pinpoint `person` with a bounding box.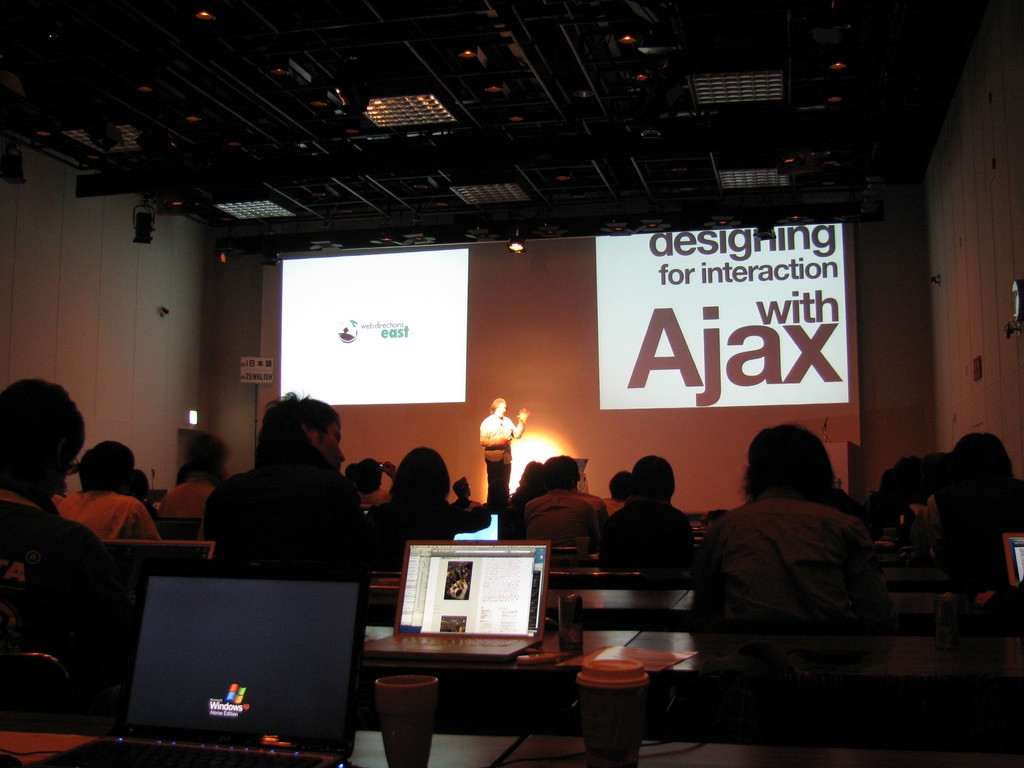
box(364, 447, 464, 582).
